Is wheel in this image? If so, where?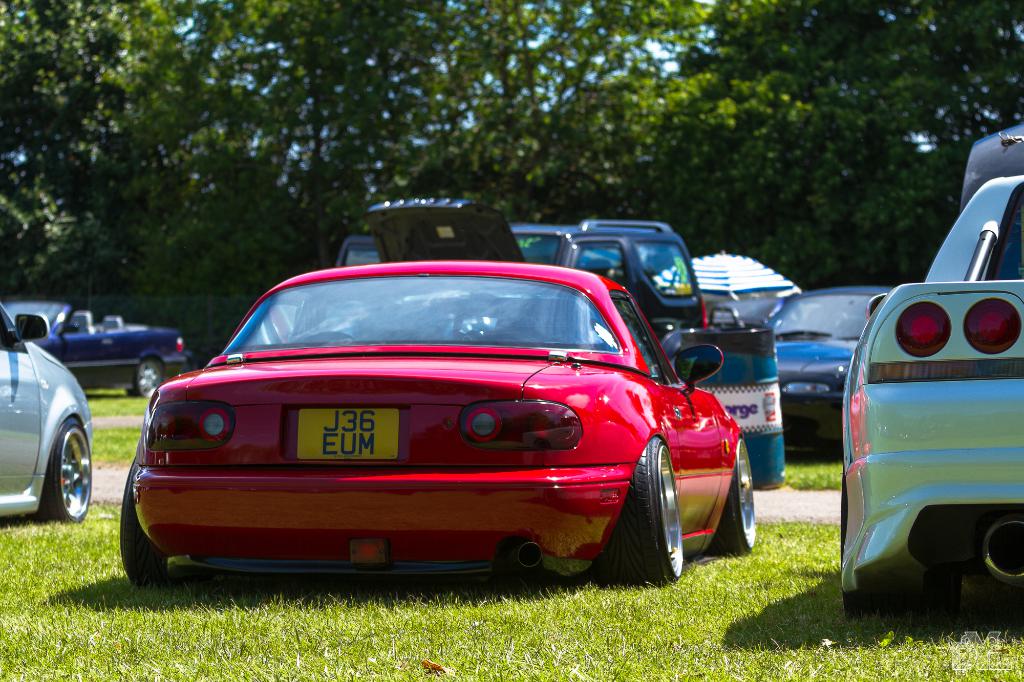
Yes, at l=127, t=357, r=162, b=398.
